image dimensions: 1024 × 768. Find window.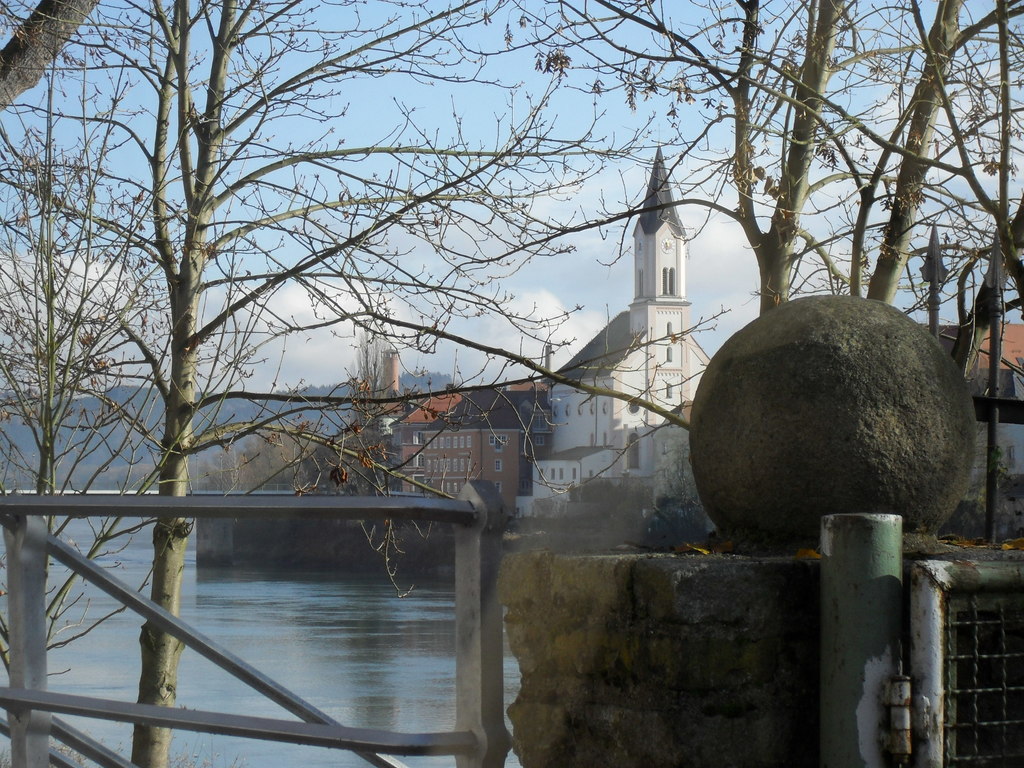
bbox(626, 430, 642, 472).
